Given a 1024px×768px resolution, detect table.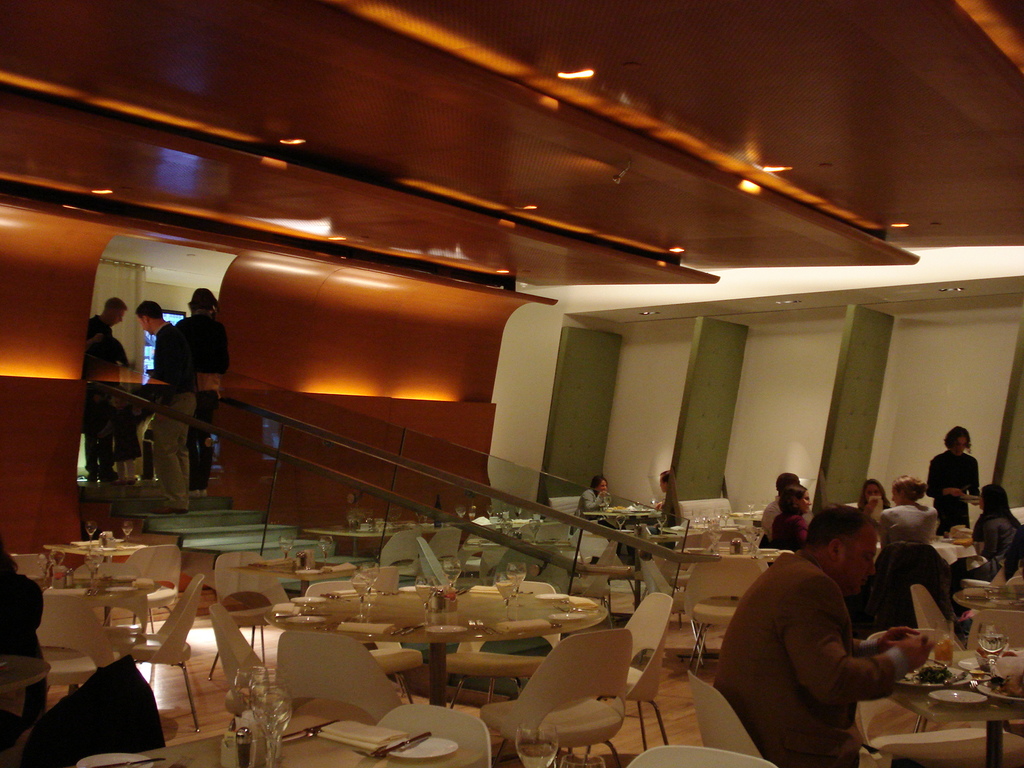
x1=39, y1=585, x2=152, y2=668.
